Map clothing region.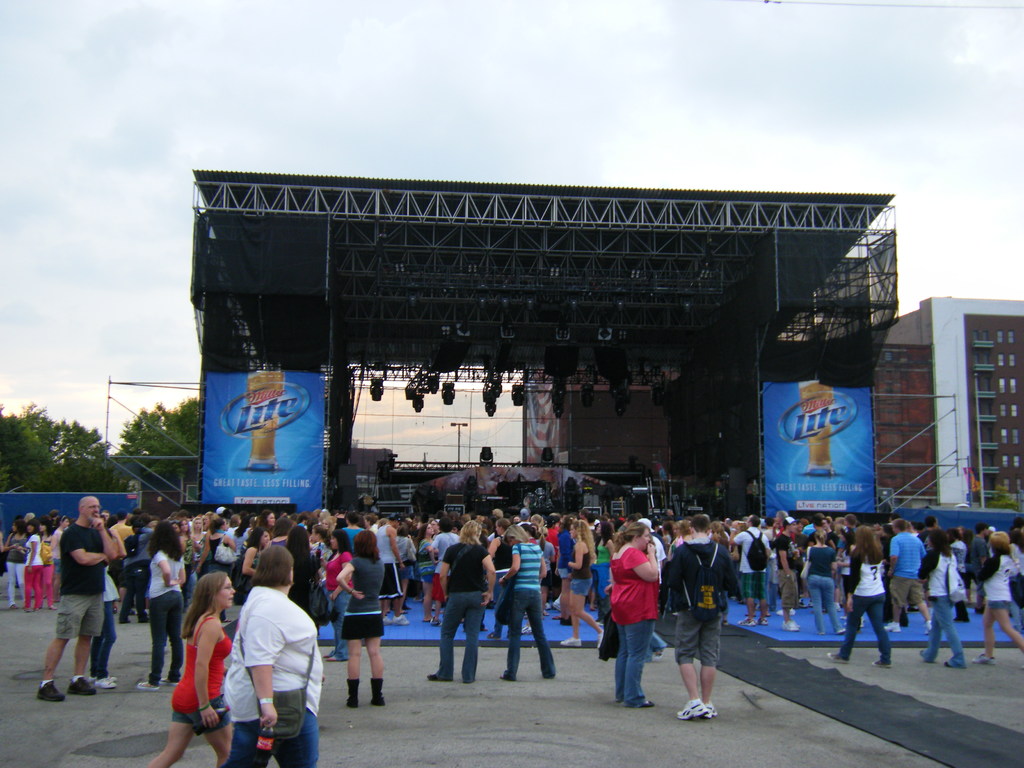
Mapped to l=433, t=586, r=488, b=675.
